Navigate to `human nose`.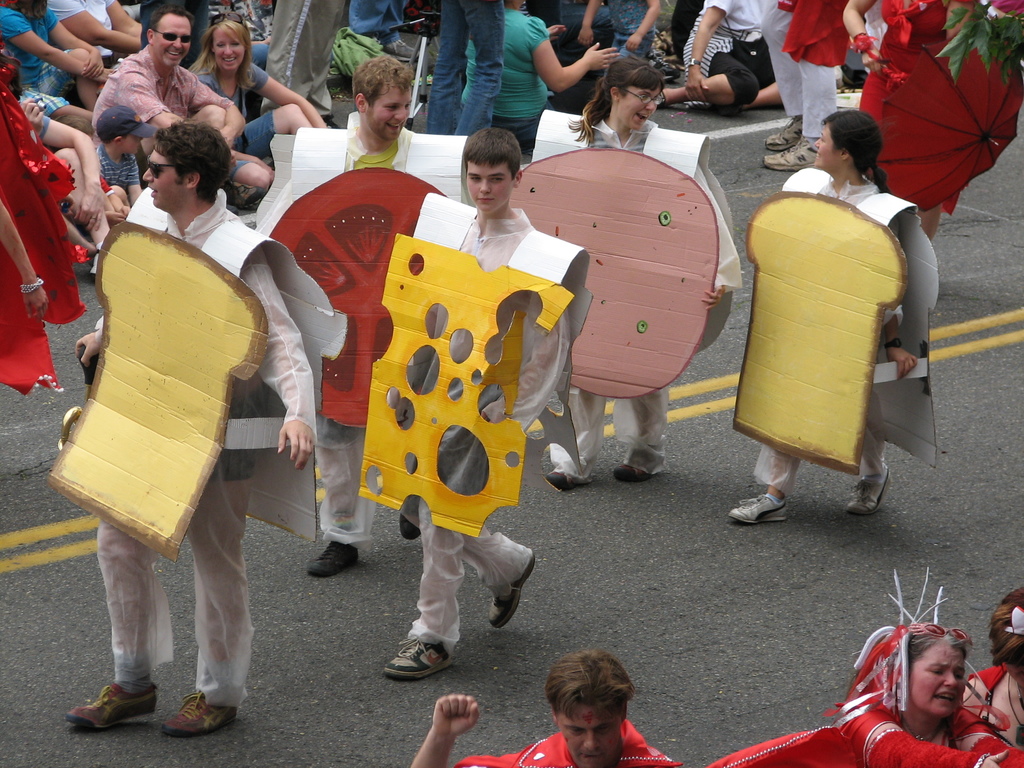
Navigation target: [x1=477, y1=180, x2=491, y2=193].
